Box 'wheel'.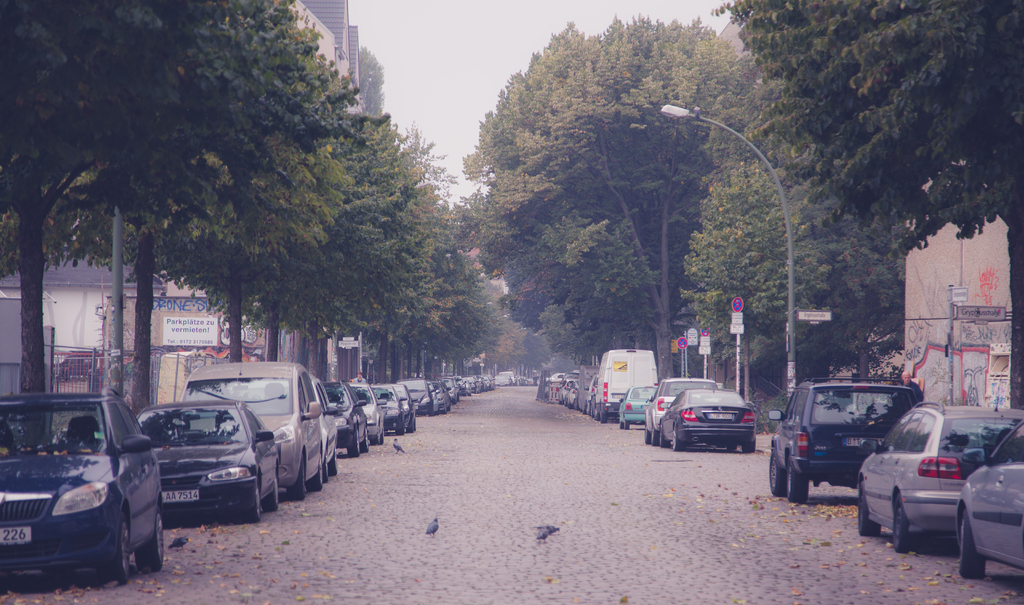
crop(581, 405, 588, 410).
